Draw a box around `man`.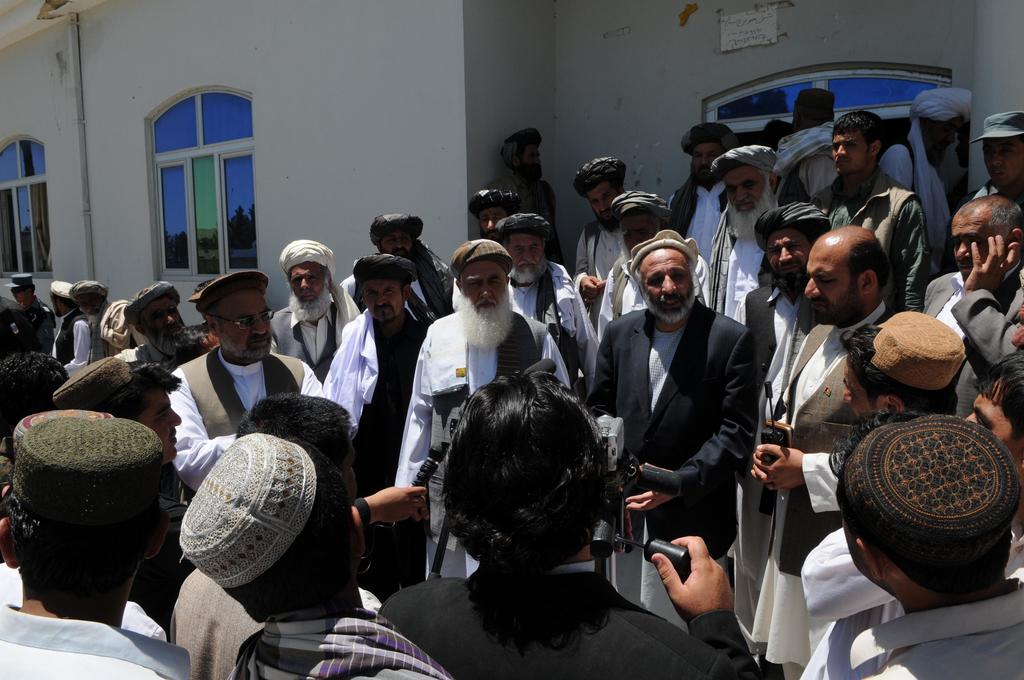
{"x1": 0, "y1": 411, "x2": 120, "y2": 569}.
